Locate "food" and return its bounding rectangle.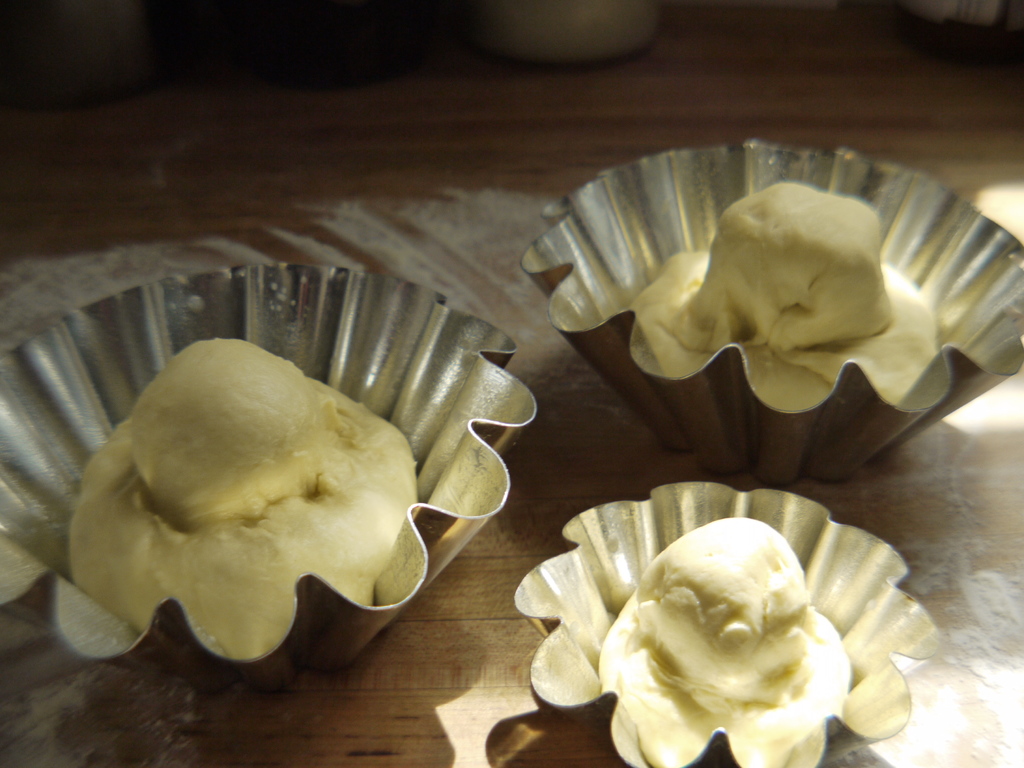
bbox=[629, 180, 938, 403].
